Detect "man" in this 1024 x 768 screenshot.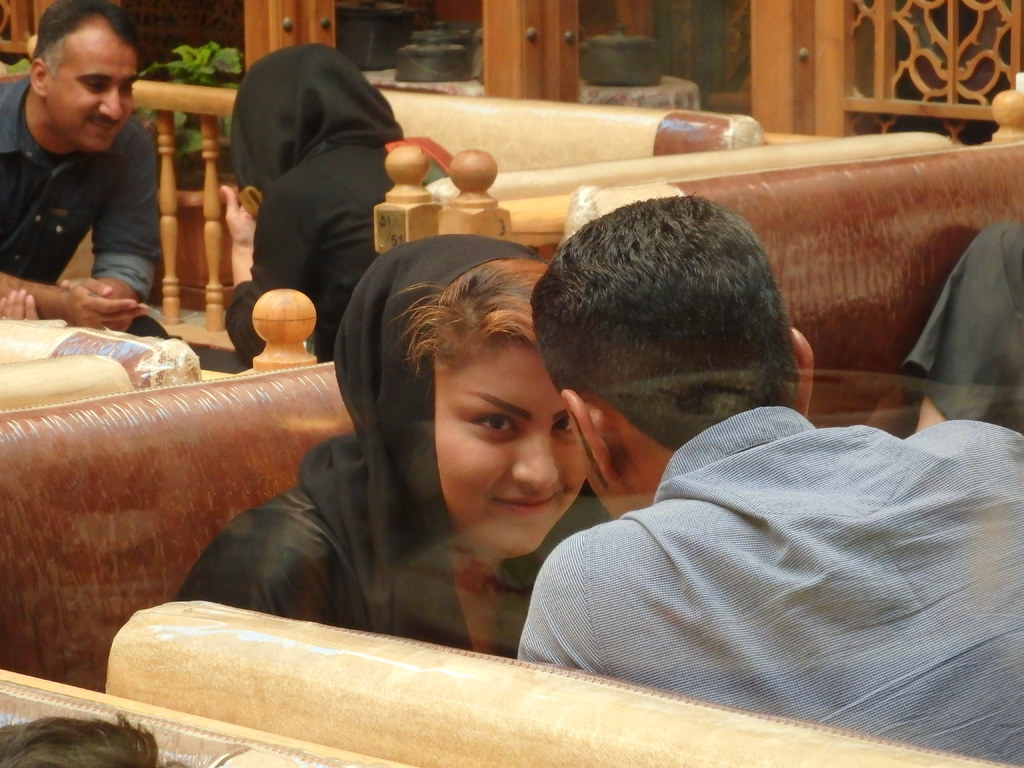
Detection: [left=438, top=177, right=992, bottom=730].
